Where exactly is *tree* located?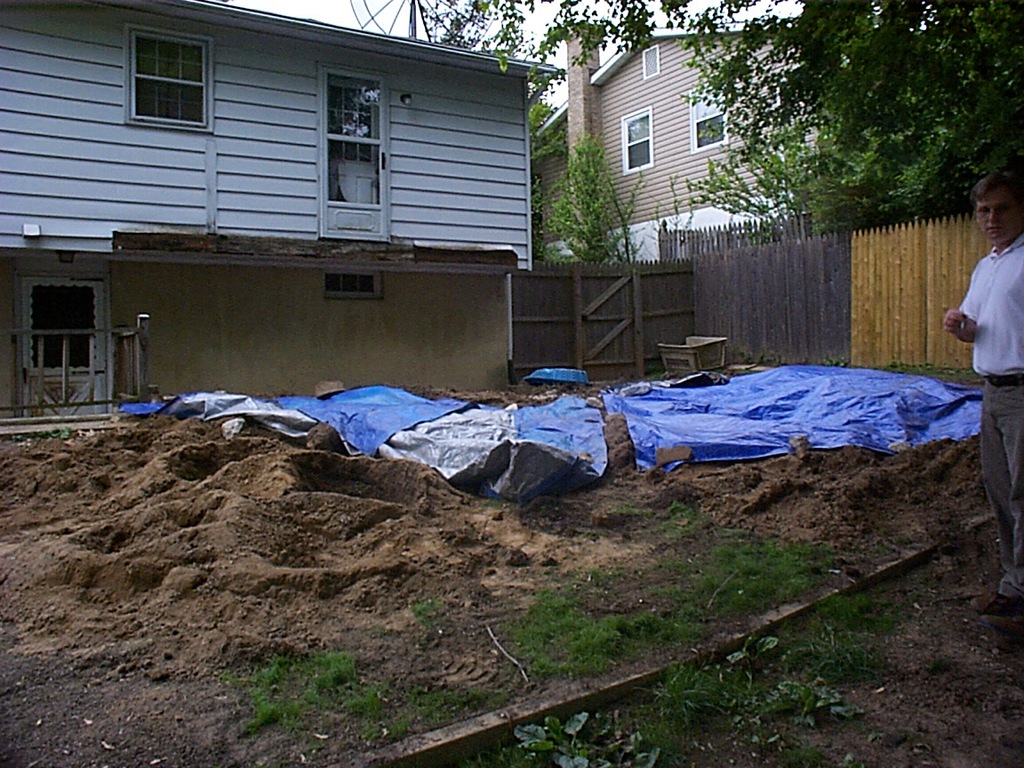
Its bounding box is locate(519, 84, 660, 273).
